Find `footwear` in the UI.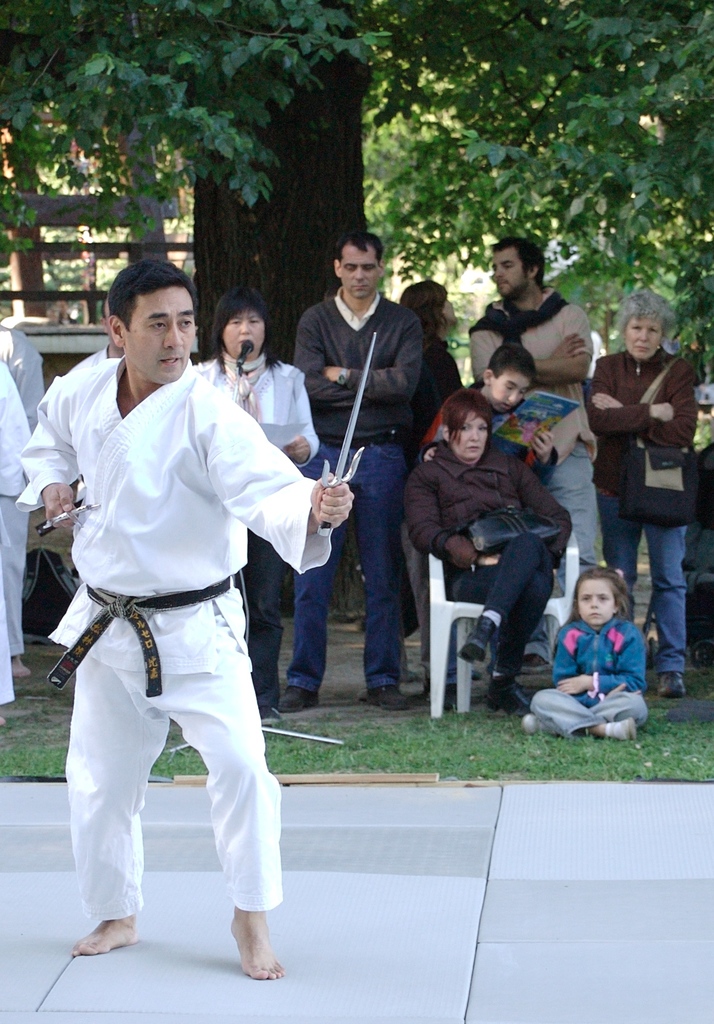
UI element at [left=493, top=680, right=512, bottom=720].
